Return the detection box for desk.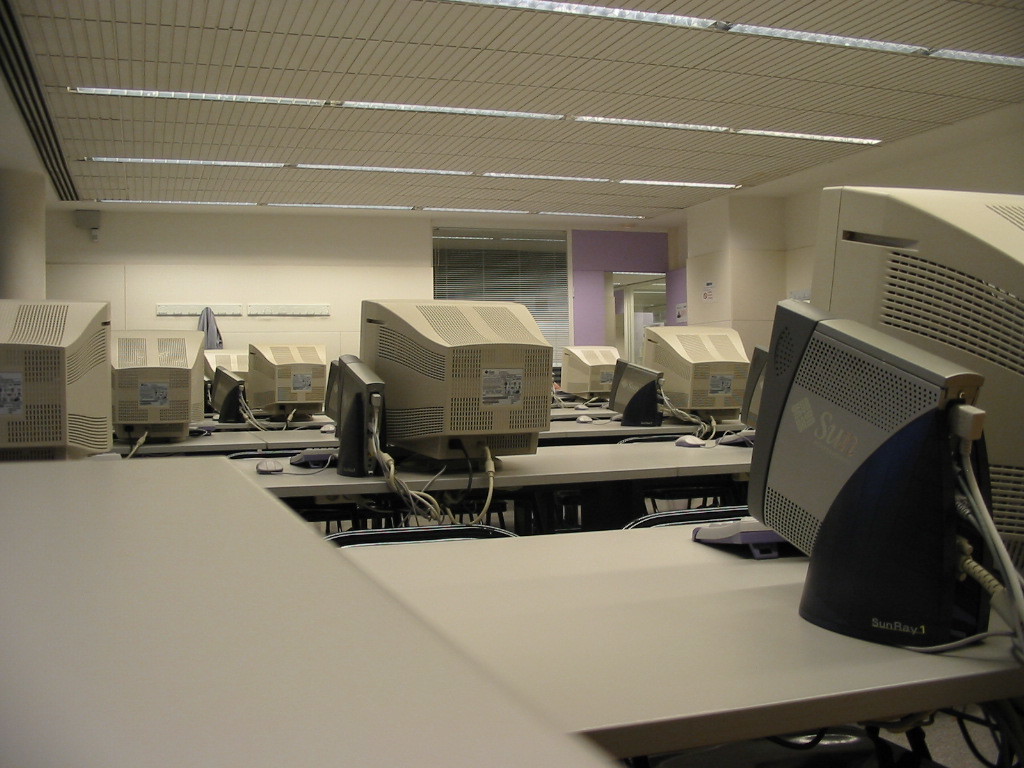
226 431 760 540.
